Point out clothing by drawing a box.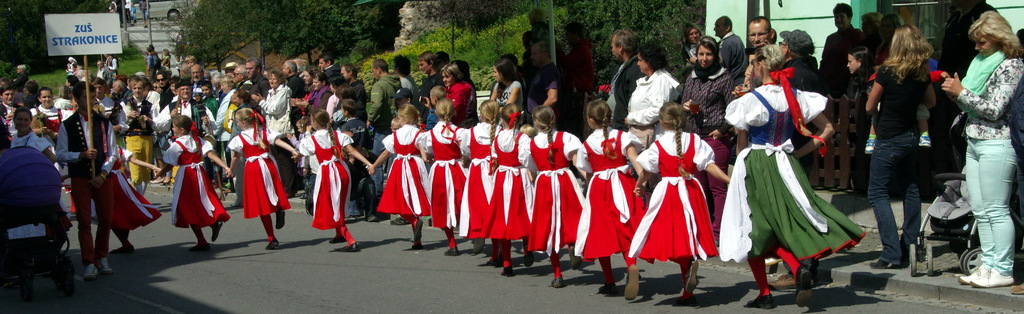
pyautogui.locateOnScreen(604, 54, 660, 127).
